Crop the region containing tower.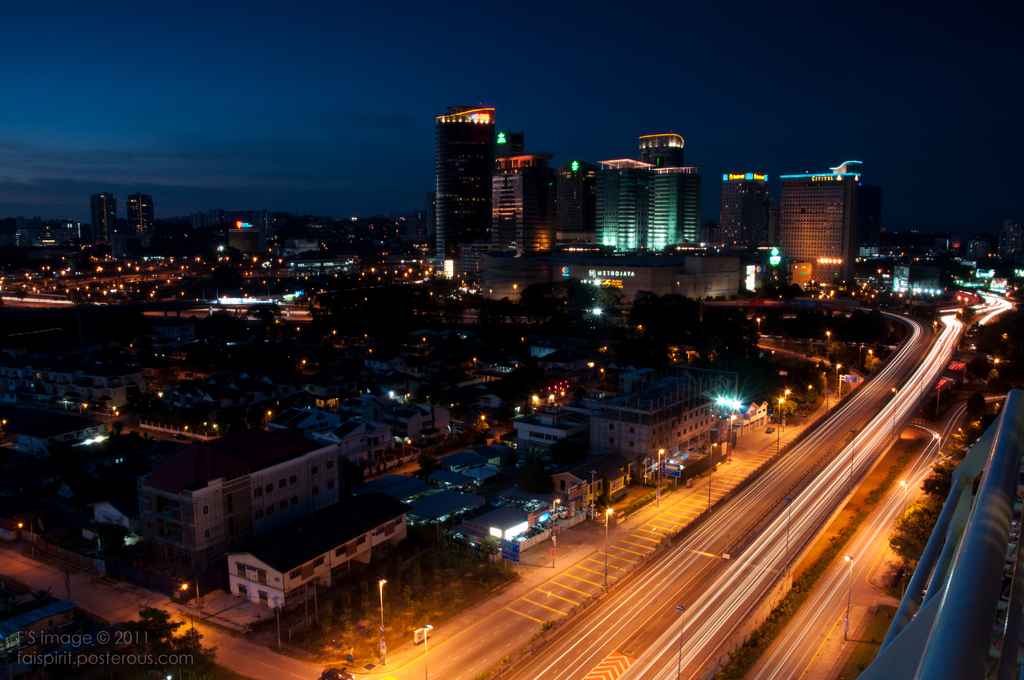
Crop region: rect(124, 192, 154, 252).
